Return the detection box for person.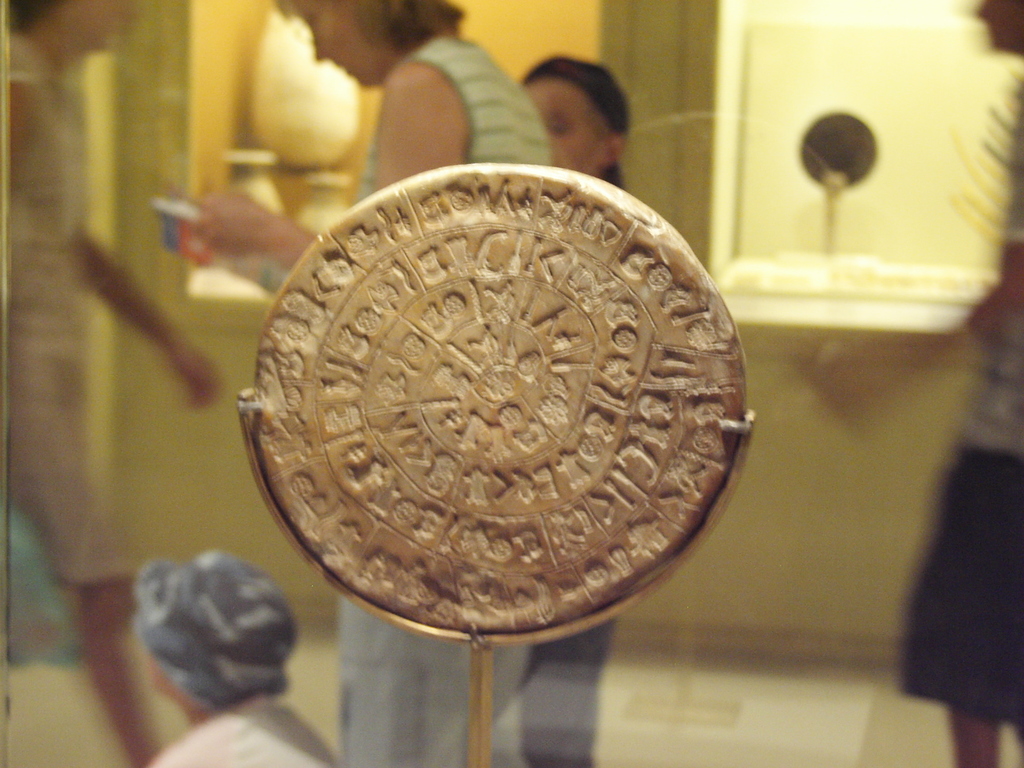
bbox(188, 0, 554, 765).
